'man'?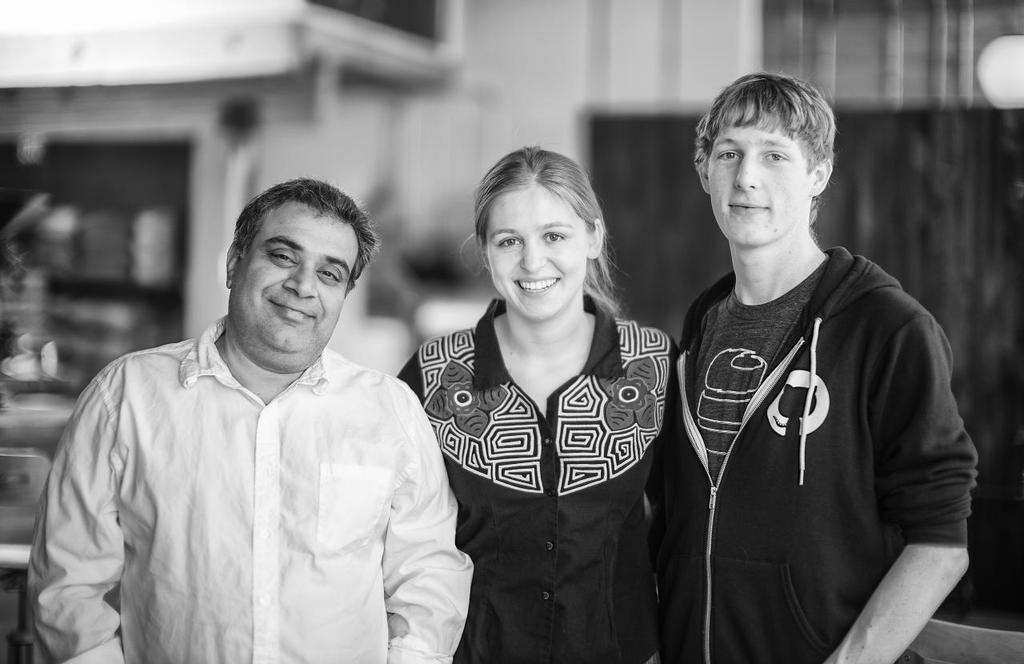
x1=652, y1=74, x2=977, y2=663
